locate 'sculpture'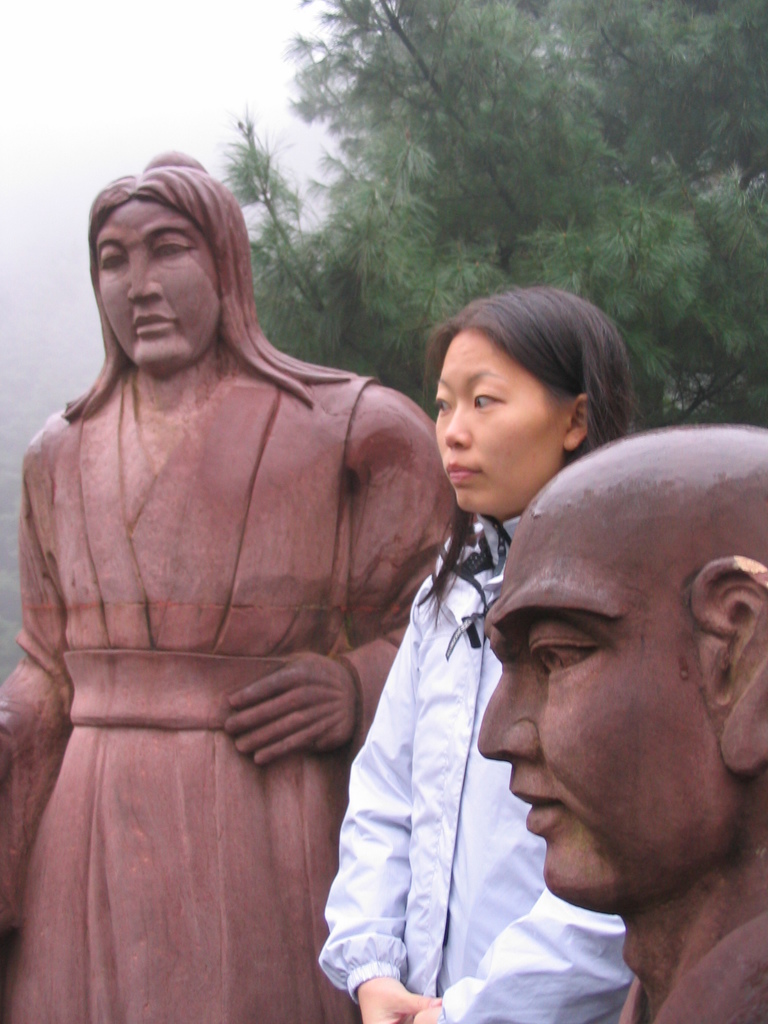
x1=476 y1=420 x2=767 y2=1023
